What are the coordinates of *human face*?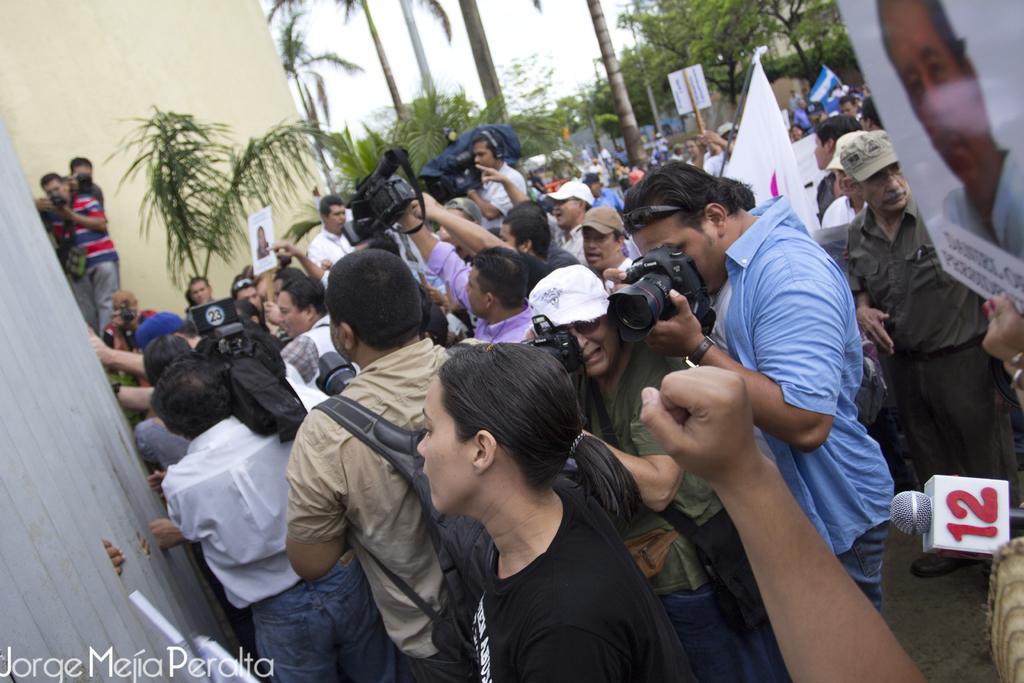
<bbox>190, 276, 211, 309</bbox>.
